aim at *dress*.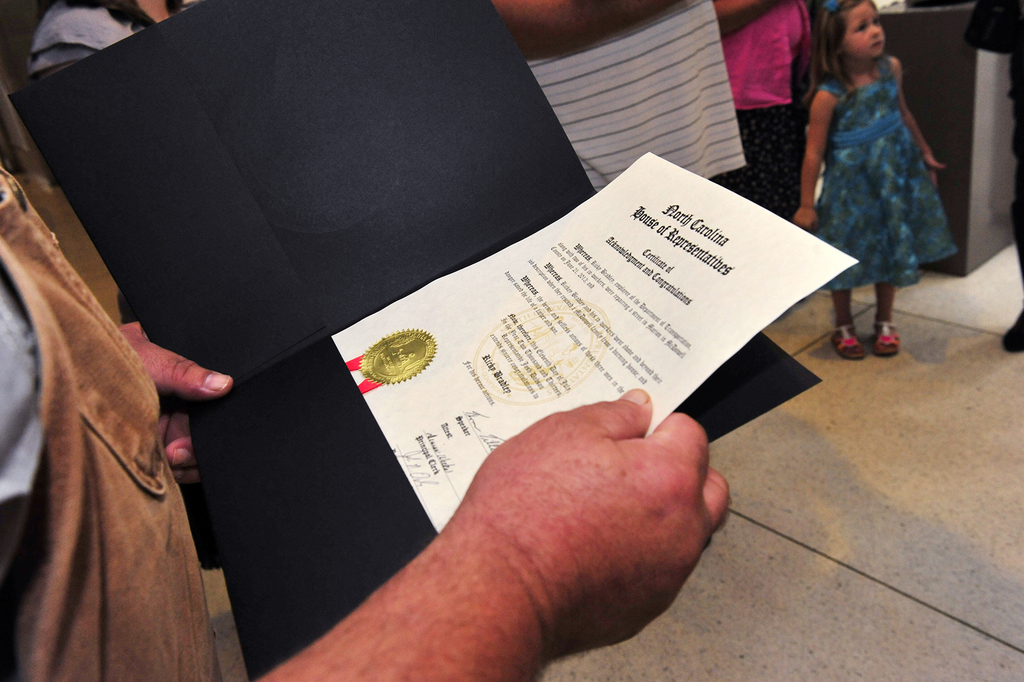
Aimed at [x1=808, y1=56, x2=955, y2=287].
